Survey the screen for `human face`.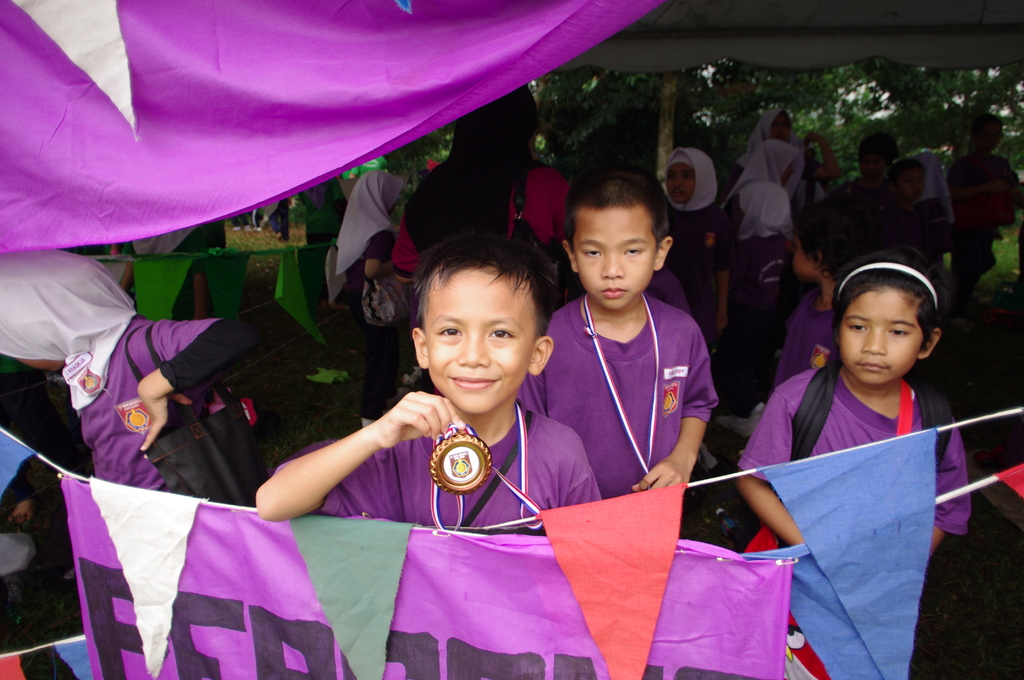
Survey found: {"x1": 429, "y1": 264, "x2": 539, "y2": 416}.
